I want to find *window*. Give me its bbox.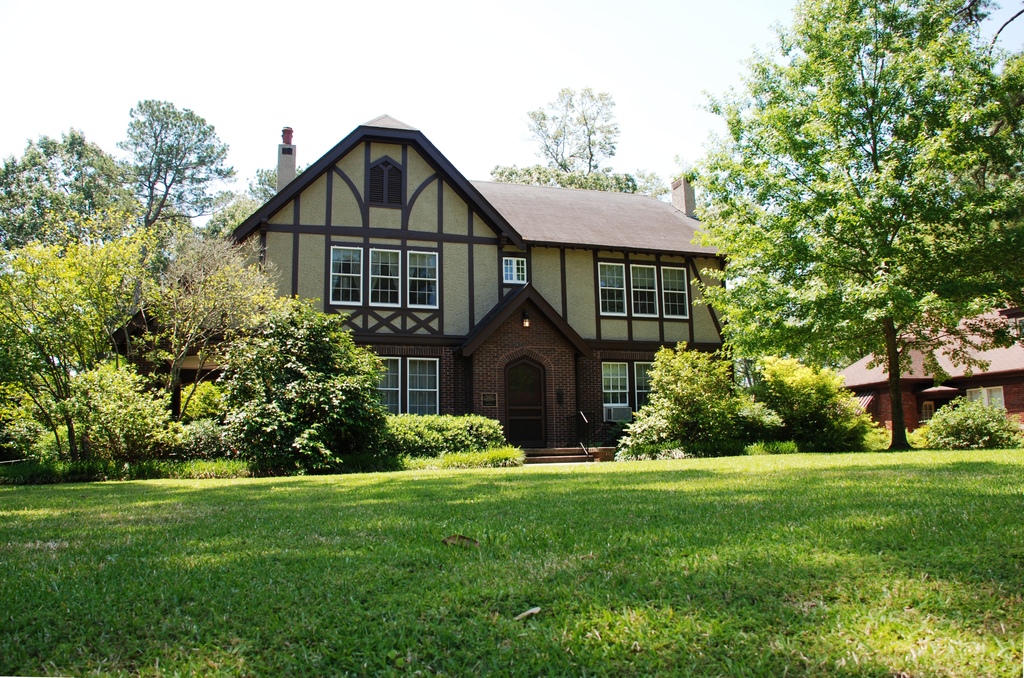
369:159:406:205.
